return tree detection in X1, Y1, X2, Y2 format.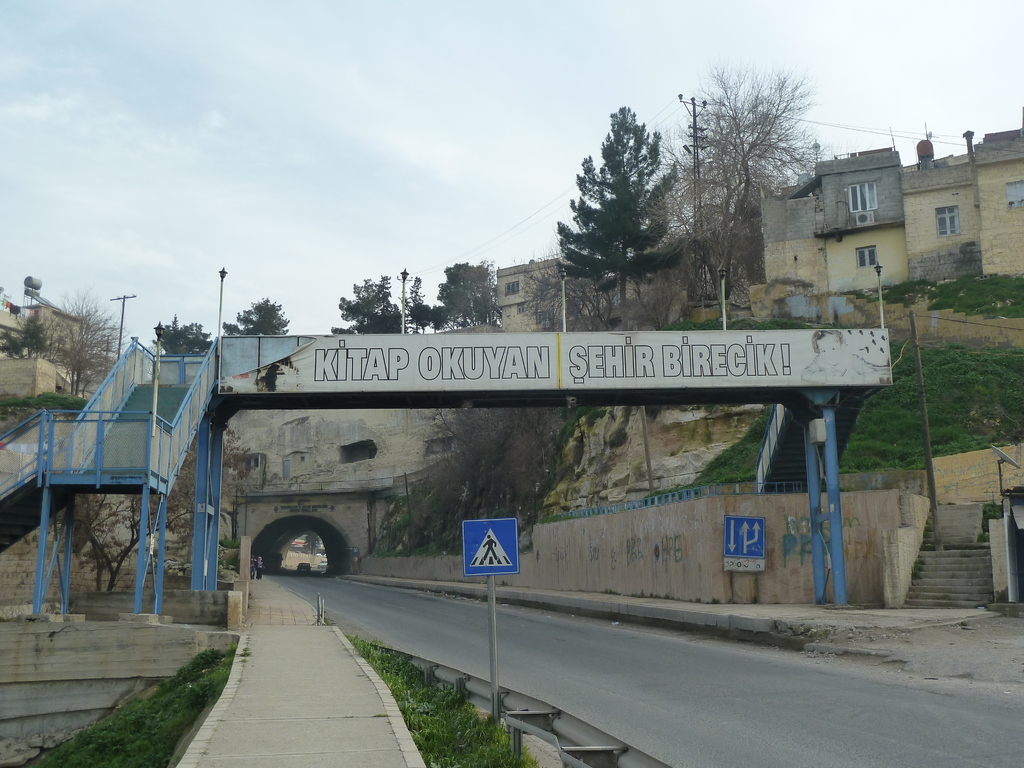
324, 258, 412, 342.
